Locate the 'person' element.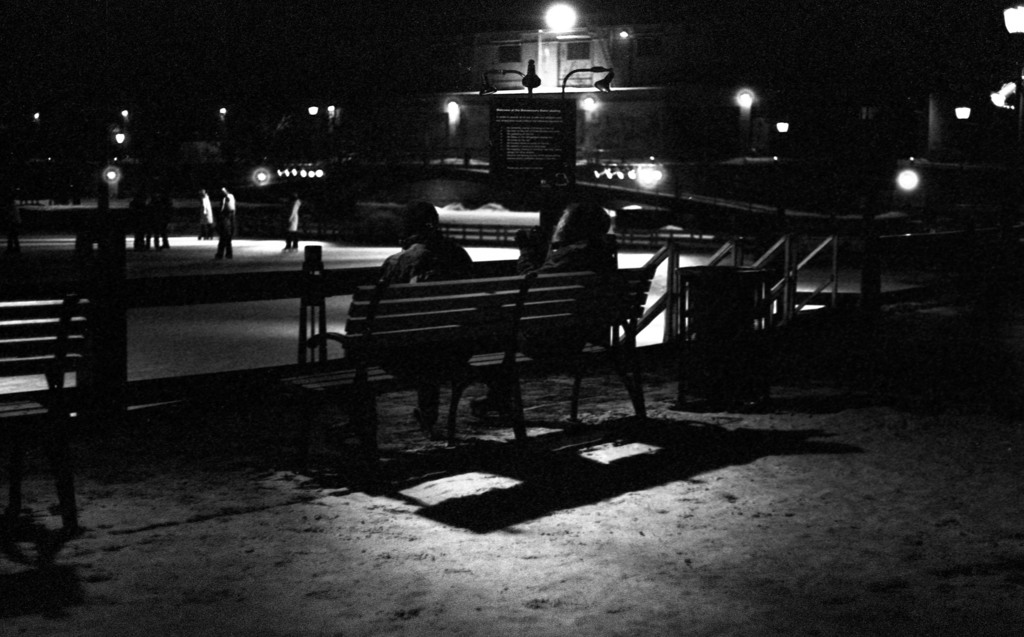
Element bbox: 194/187/214/239.
